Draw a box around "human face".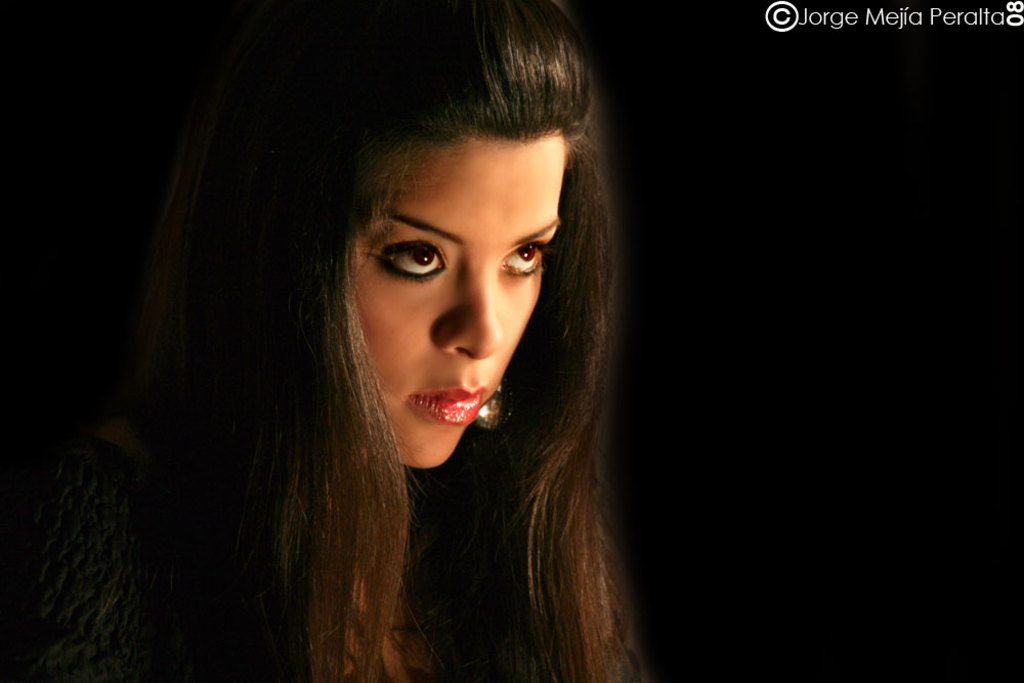
select_region(348, 136, 570, 468).
